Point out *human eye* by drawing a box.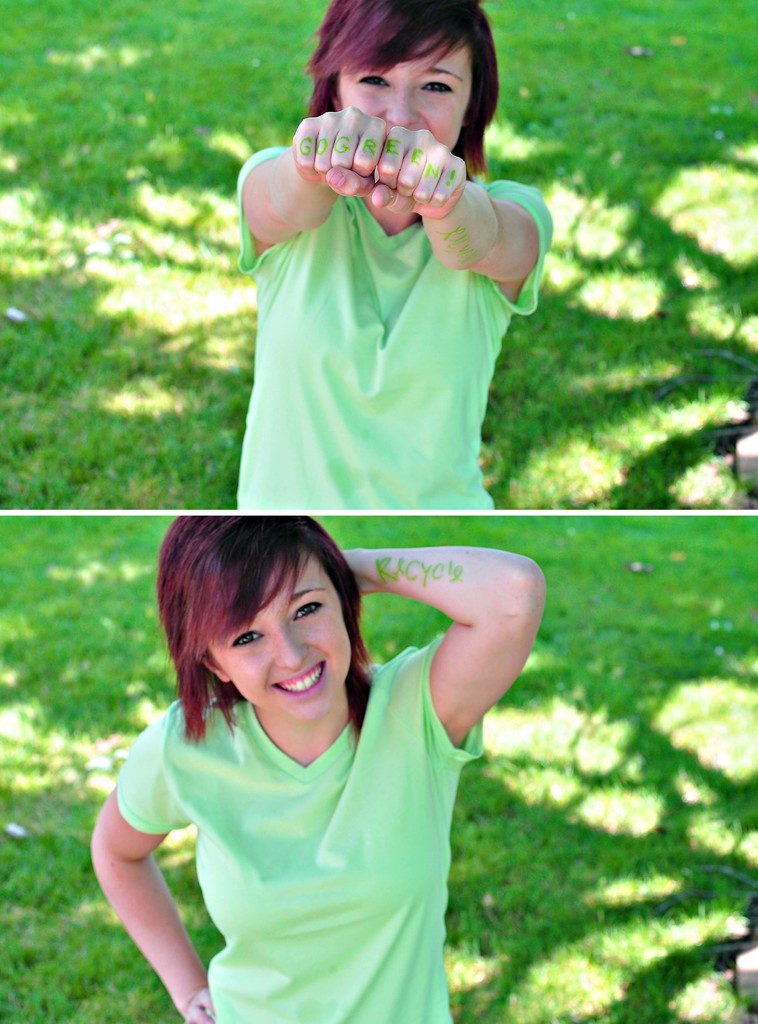
bbox=(354, 70, 389, 88).
